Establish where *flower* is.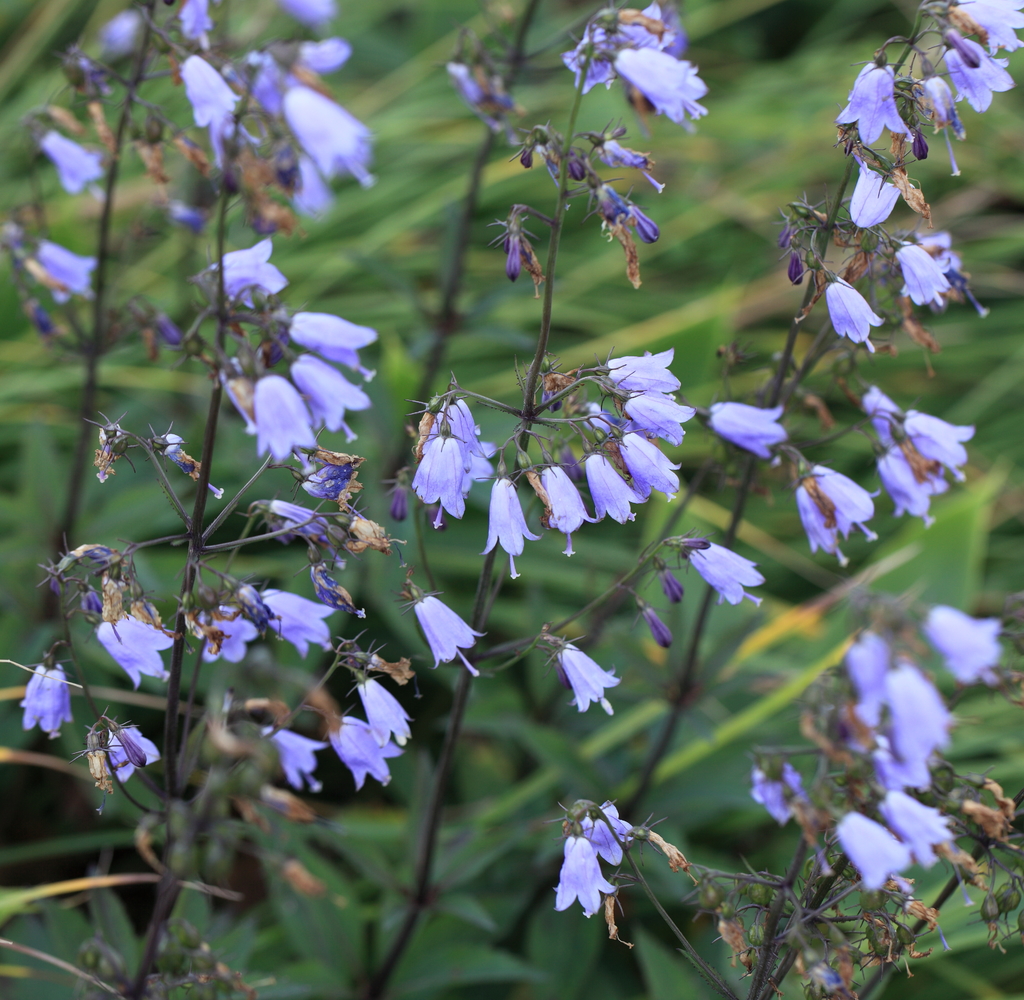
Established at BBox(102, 721, 163, 776).
